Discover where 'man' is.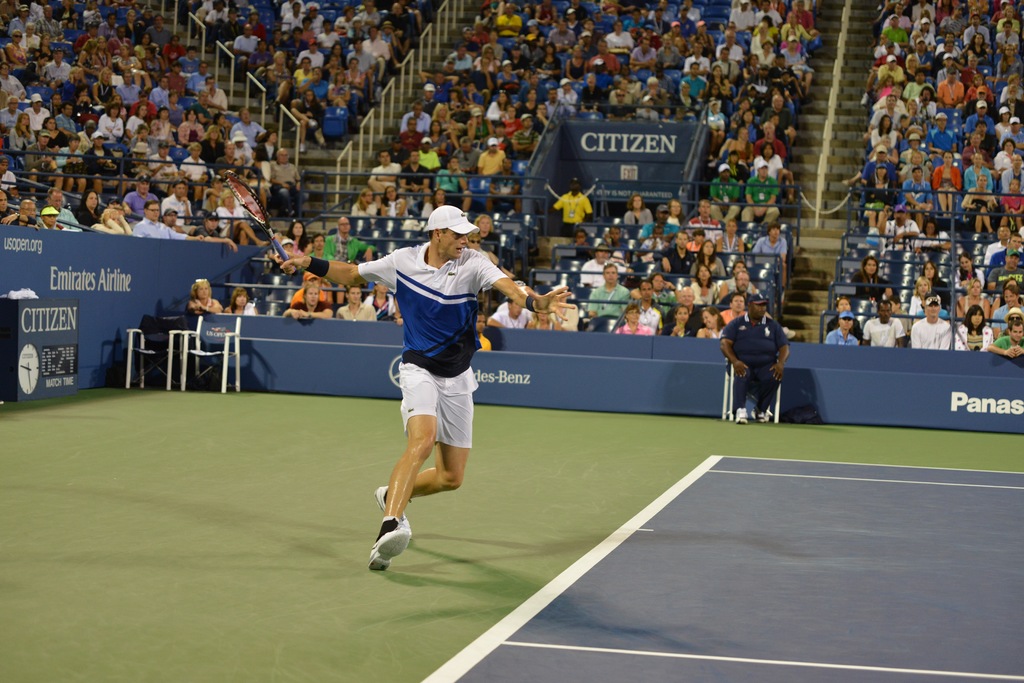
Discovered at [x1=710, y1=163, x2=738, y2=218].
